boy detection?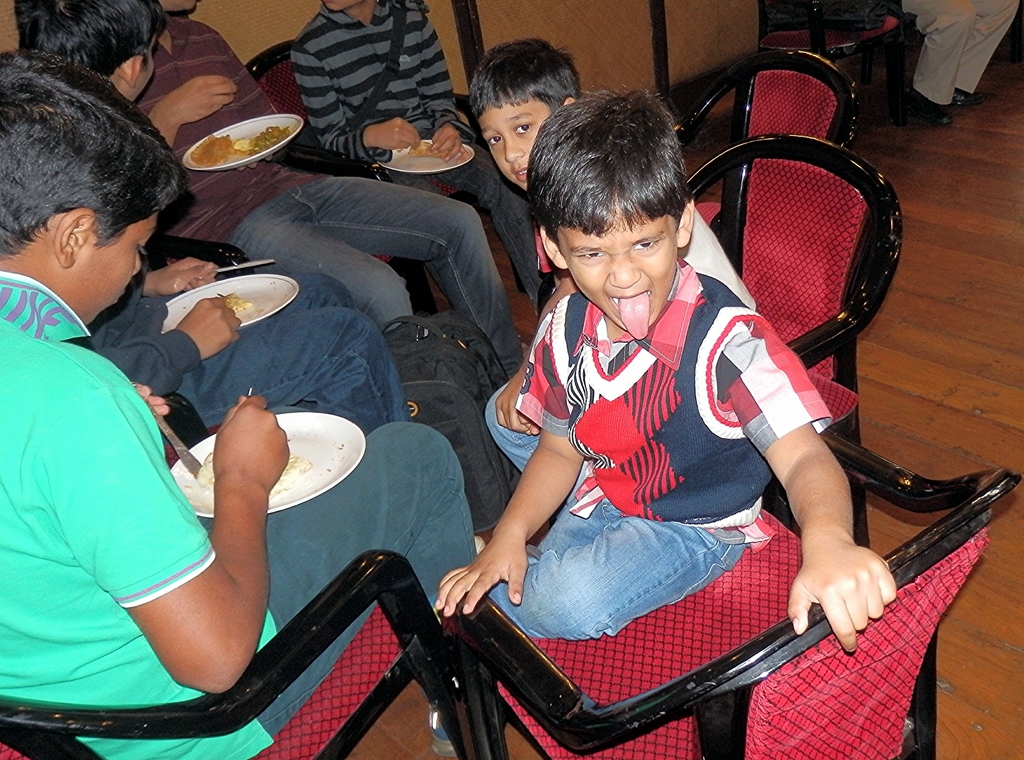
x1=282 y1=2 x2=542 y2=314
